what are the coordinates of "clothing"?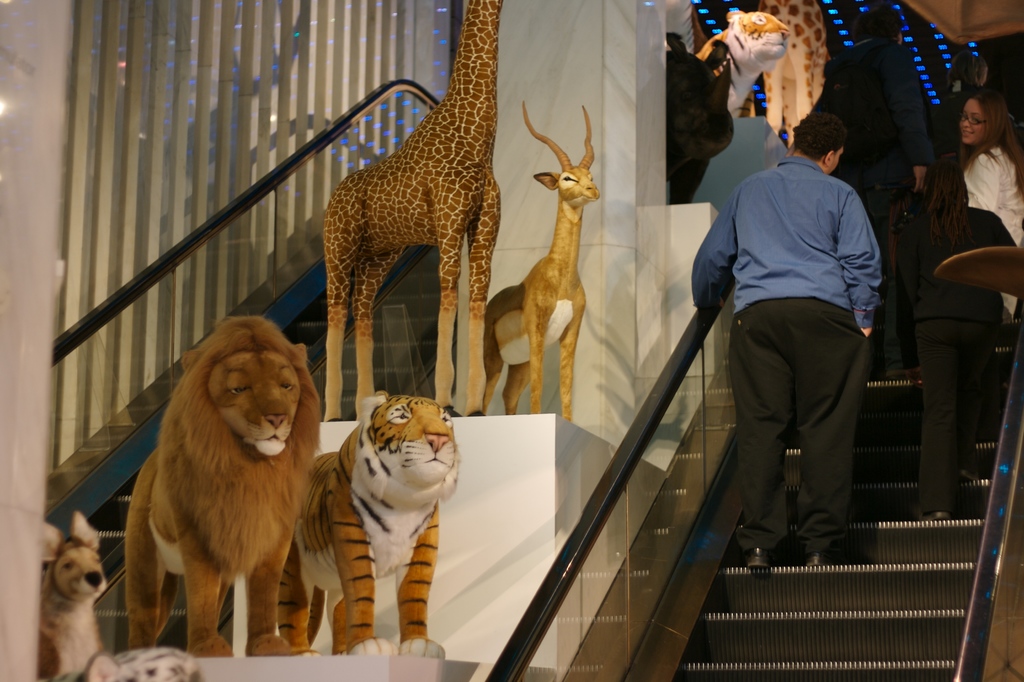
x1=939 y1=84 x2=966 y2=144.
